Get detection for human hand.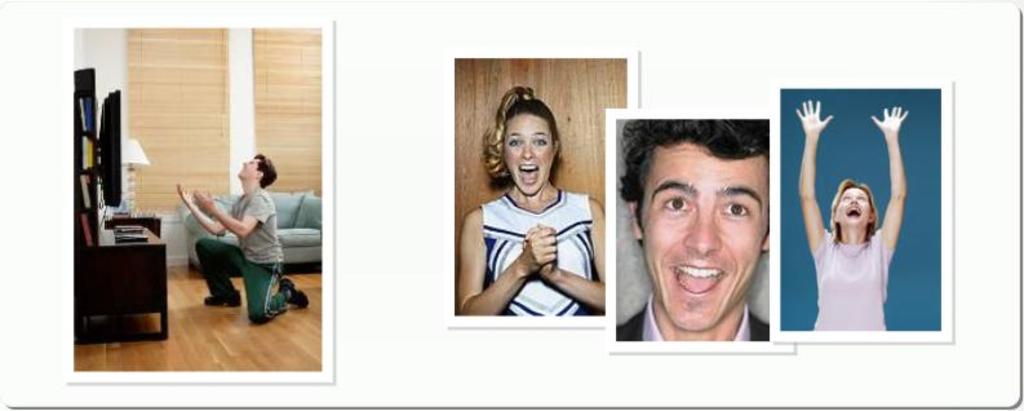
Detection: left=176, top=182, right=192, bottom=208.
